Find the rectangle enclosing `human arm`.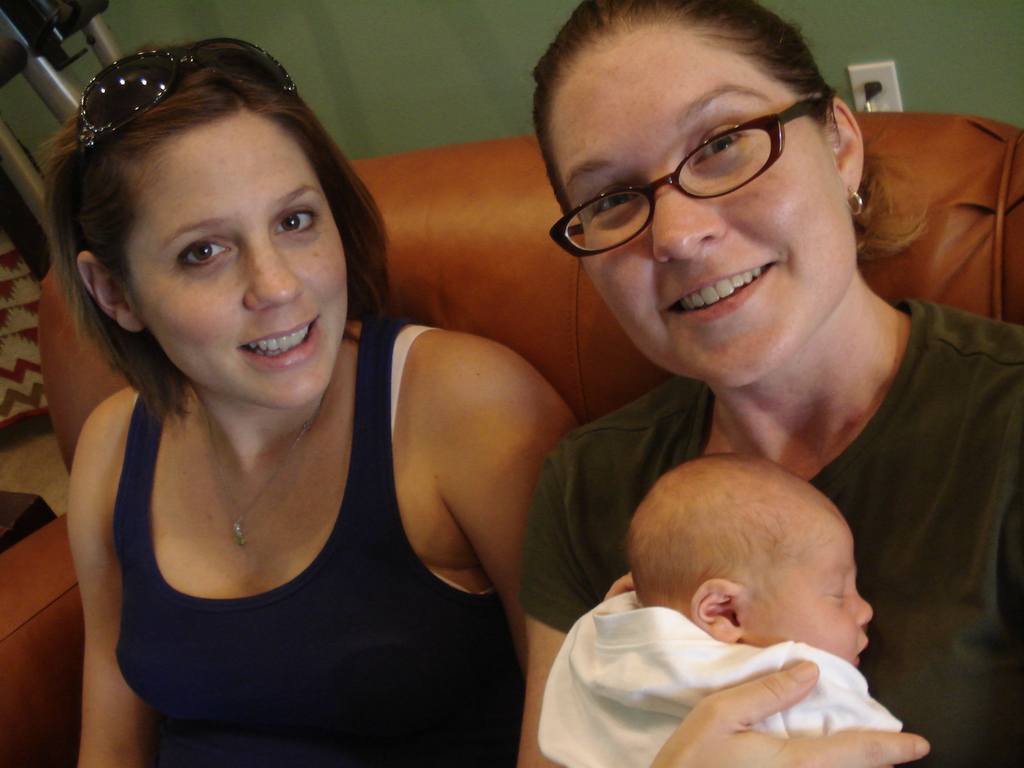
box(74, 406, 150, 767).
